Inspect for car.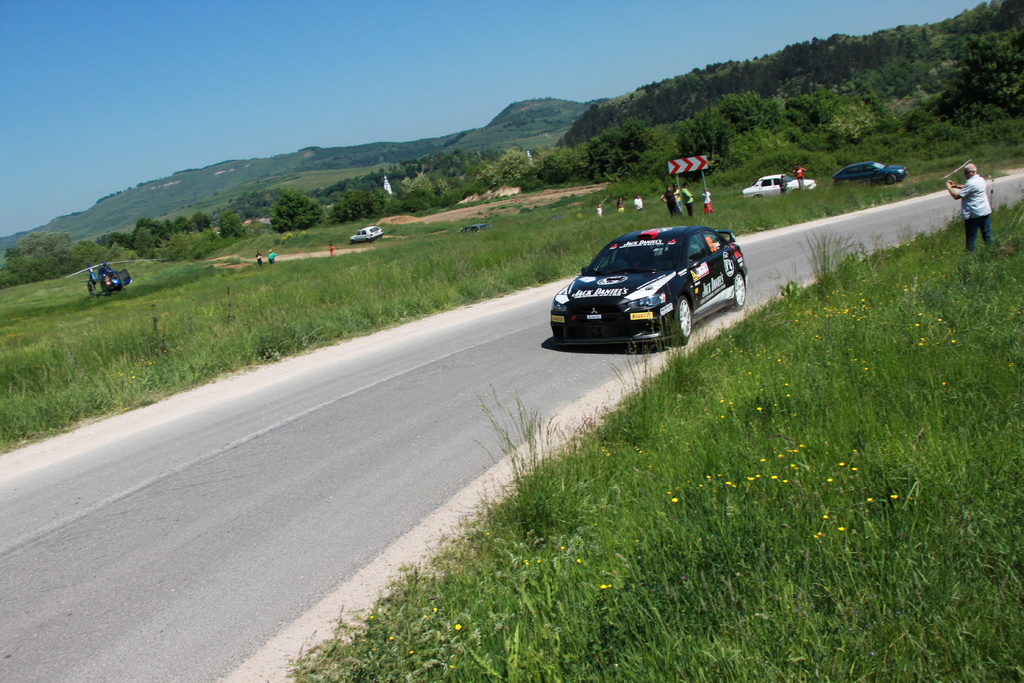
Inspection: box=[833, 161, 902, 183].
